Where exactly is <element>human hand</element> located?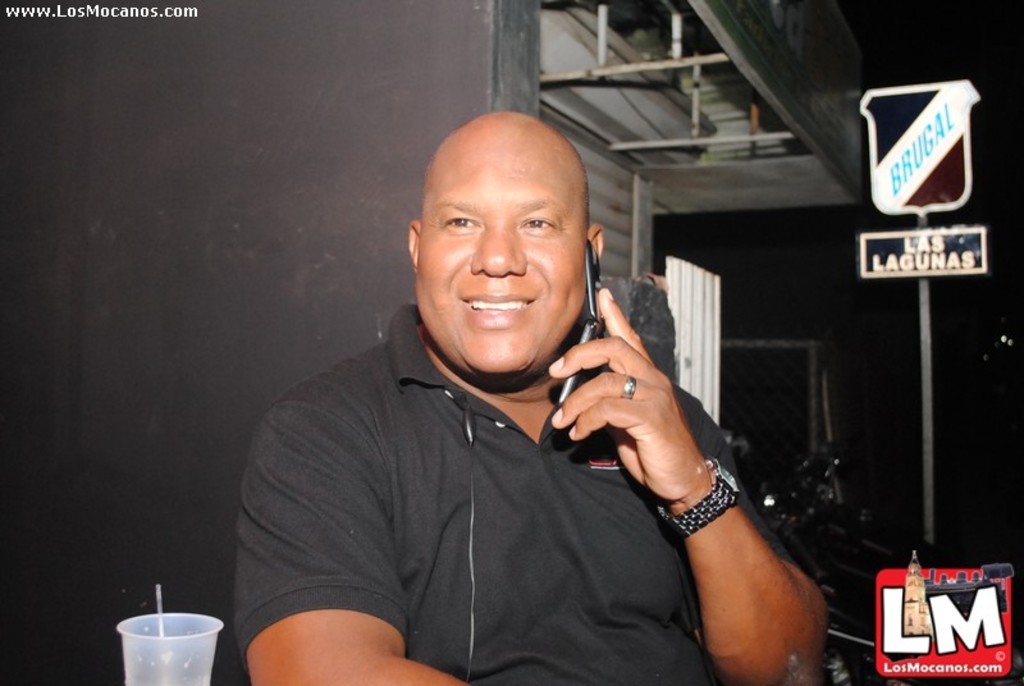
Its bounding box is [left=545, top=321, right=731, bottom=491].
